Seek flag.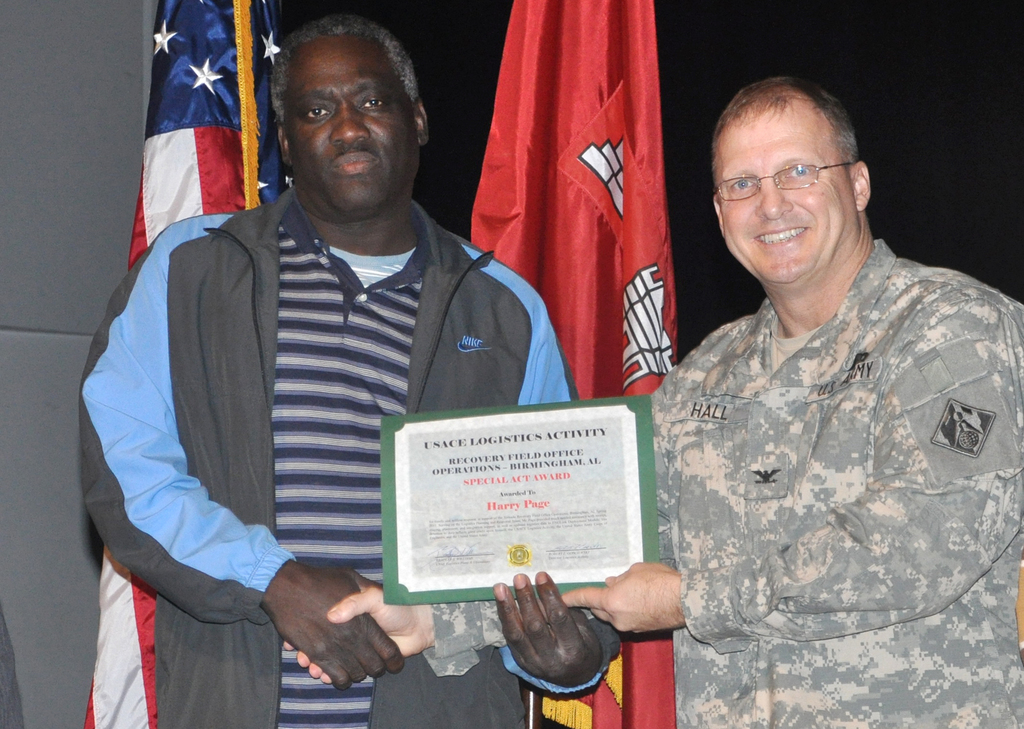
pyautogui.locateOnScreen(458, 0, 689, 726).
